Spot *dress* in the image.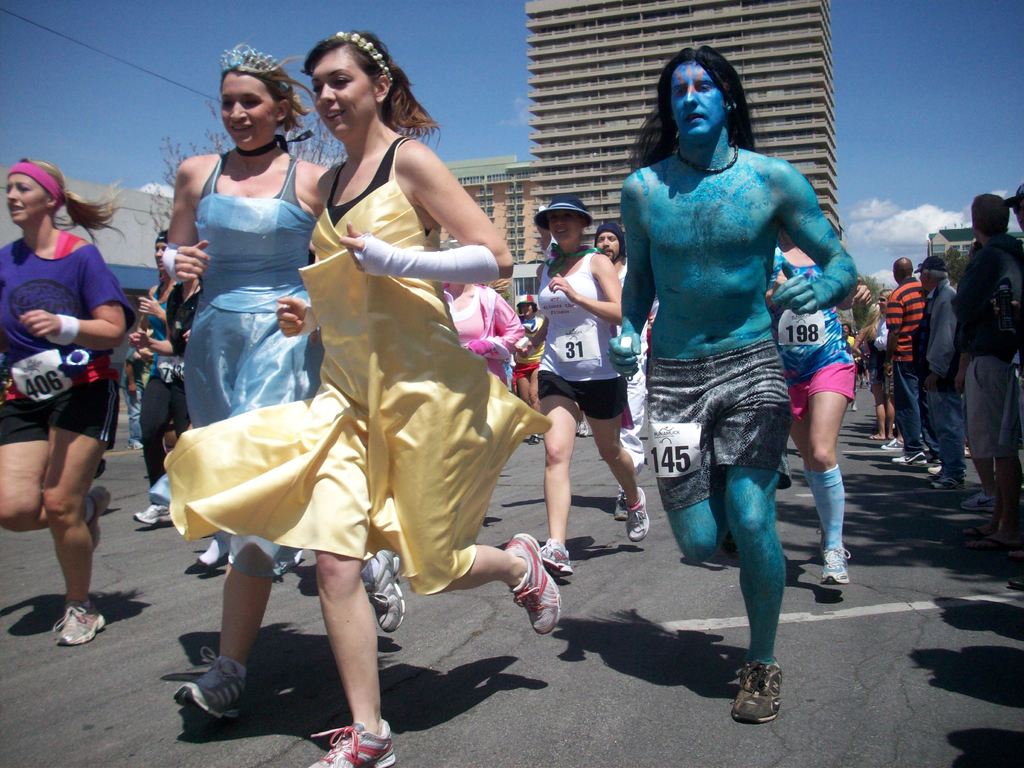
*dress* found at (166,139,554,593).
